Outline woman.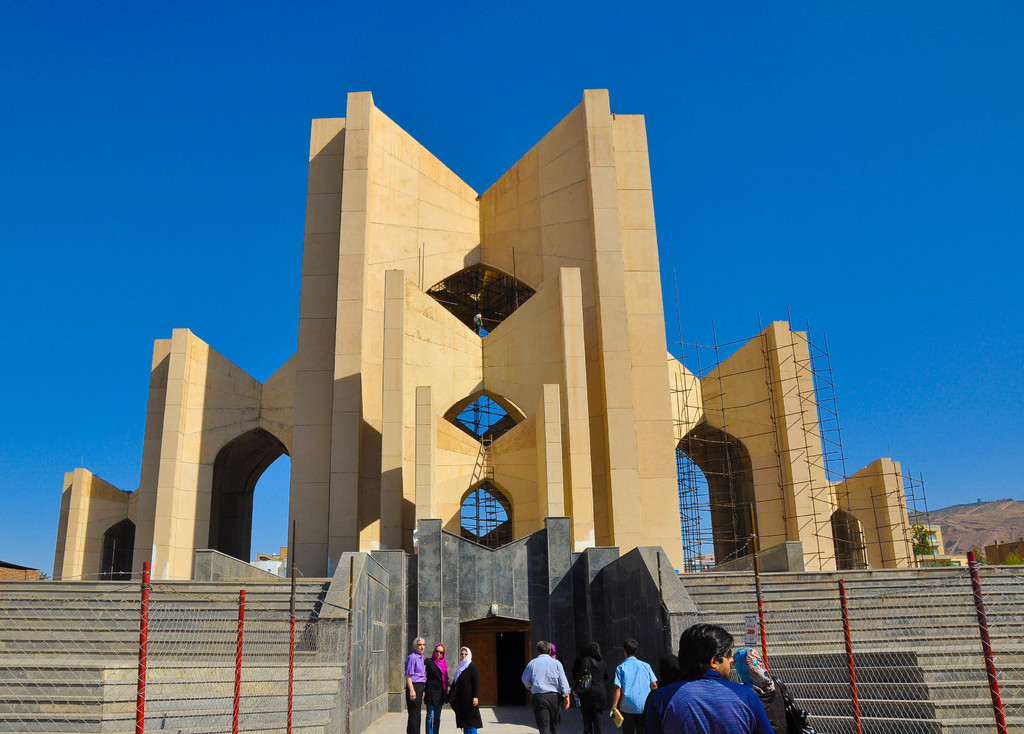
Outline: <bbox>440, 648, 490, 733</bbox>.
